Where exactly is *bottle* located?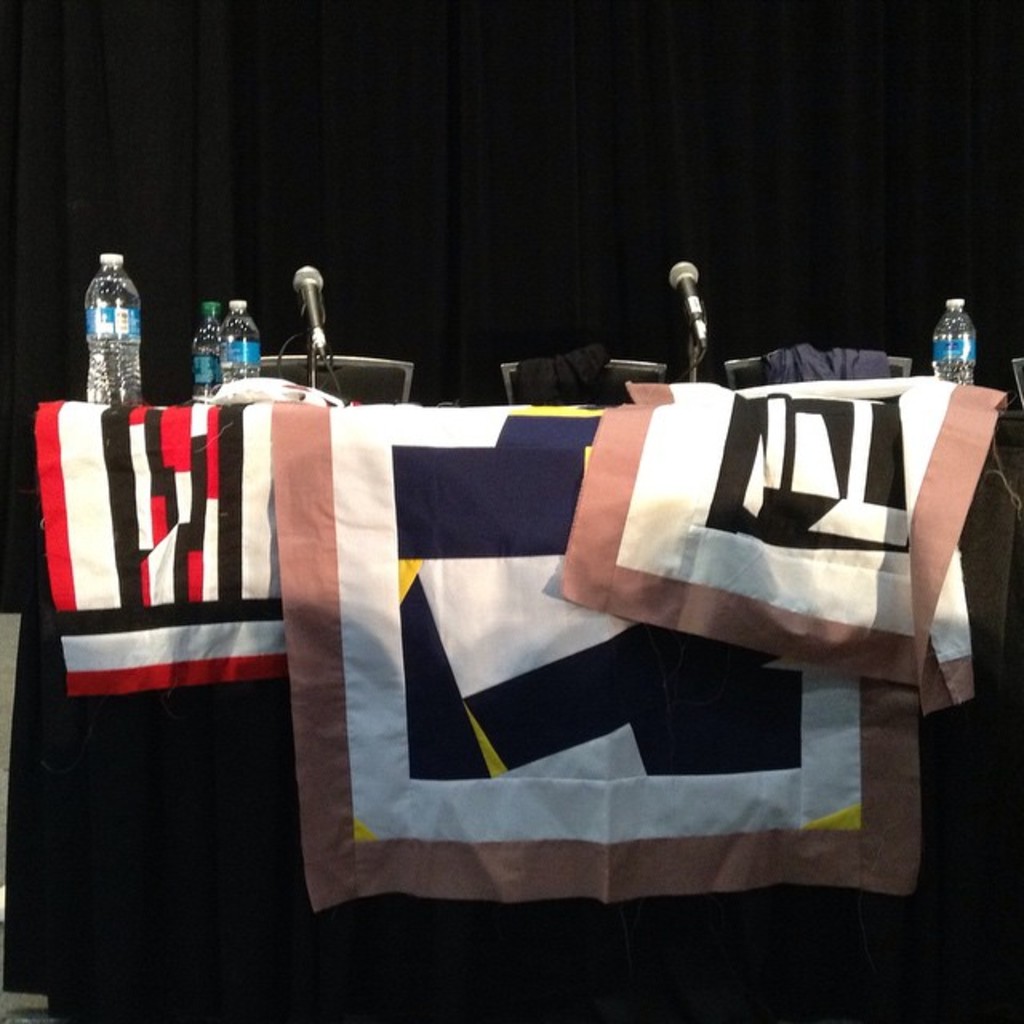
Its bounding box is left=190, top=299, right=218, bottom=408.
